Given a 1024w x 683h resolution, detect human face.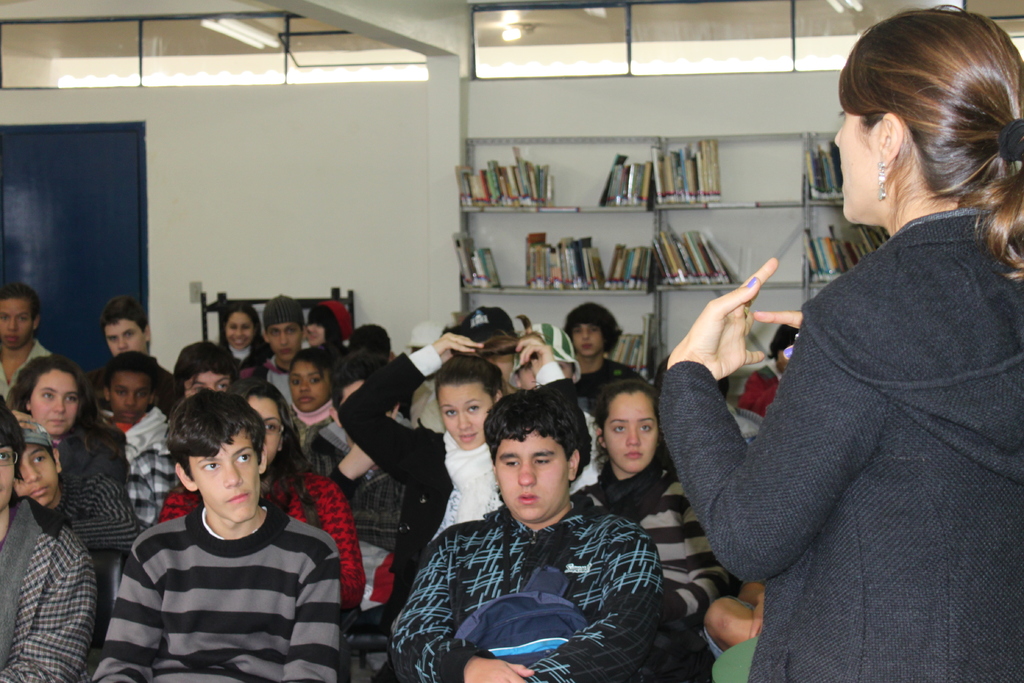
pyautogui.locateOnScreen(17, 445, 60, 502).
